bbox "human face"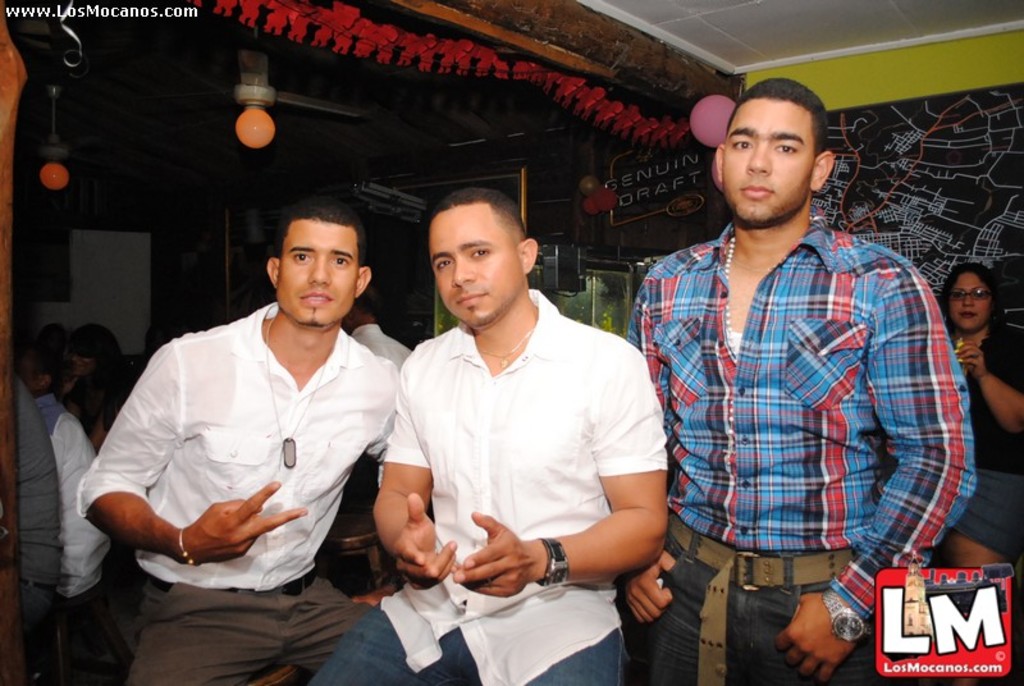
locate(276, 225, 361, 329)
